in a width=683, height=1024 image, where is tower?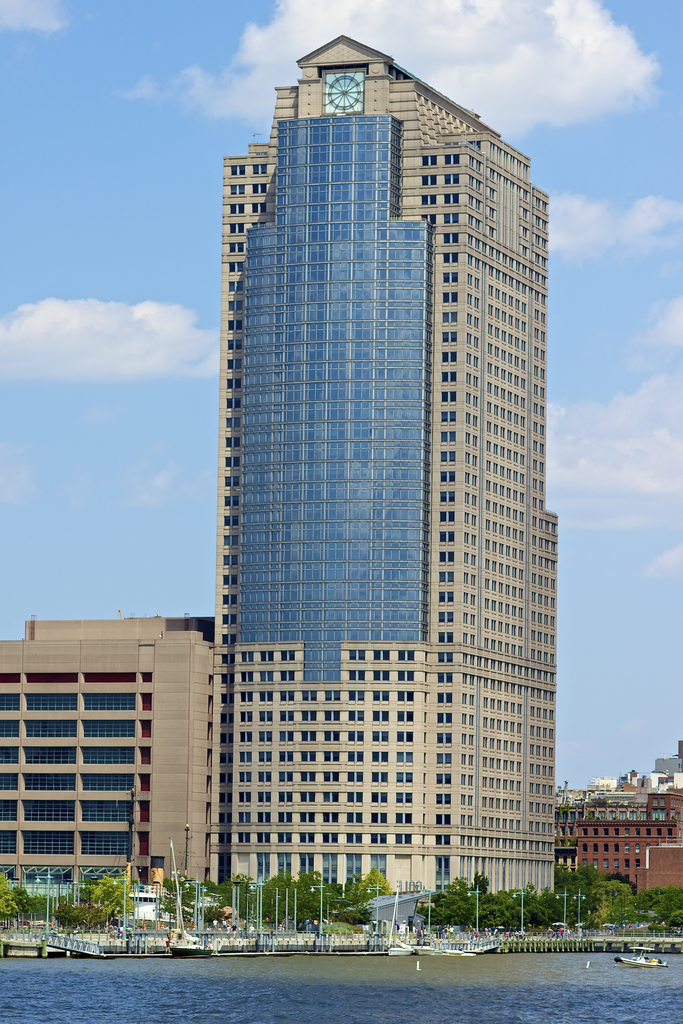
crop(135, 0, 577, 974).
